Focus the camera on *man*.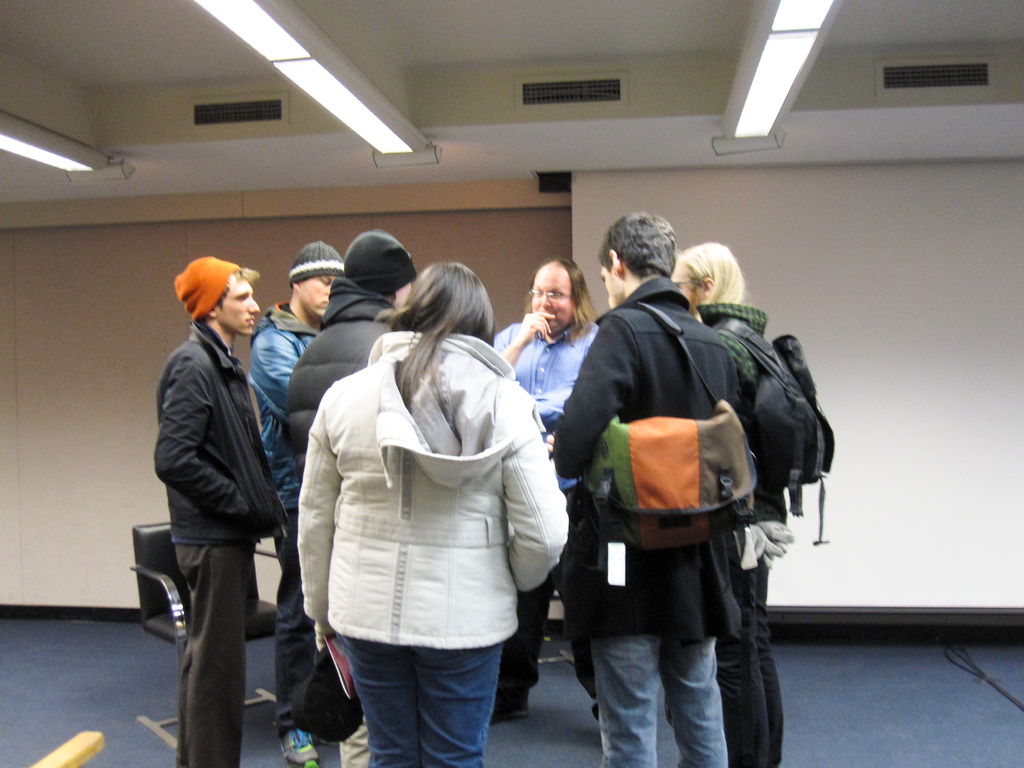
Focus region: (left=544, top=209, right=744, bottom=767).
